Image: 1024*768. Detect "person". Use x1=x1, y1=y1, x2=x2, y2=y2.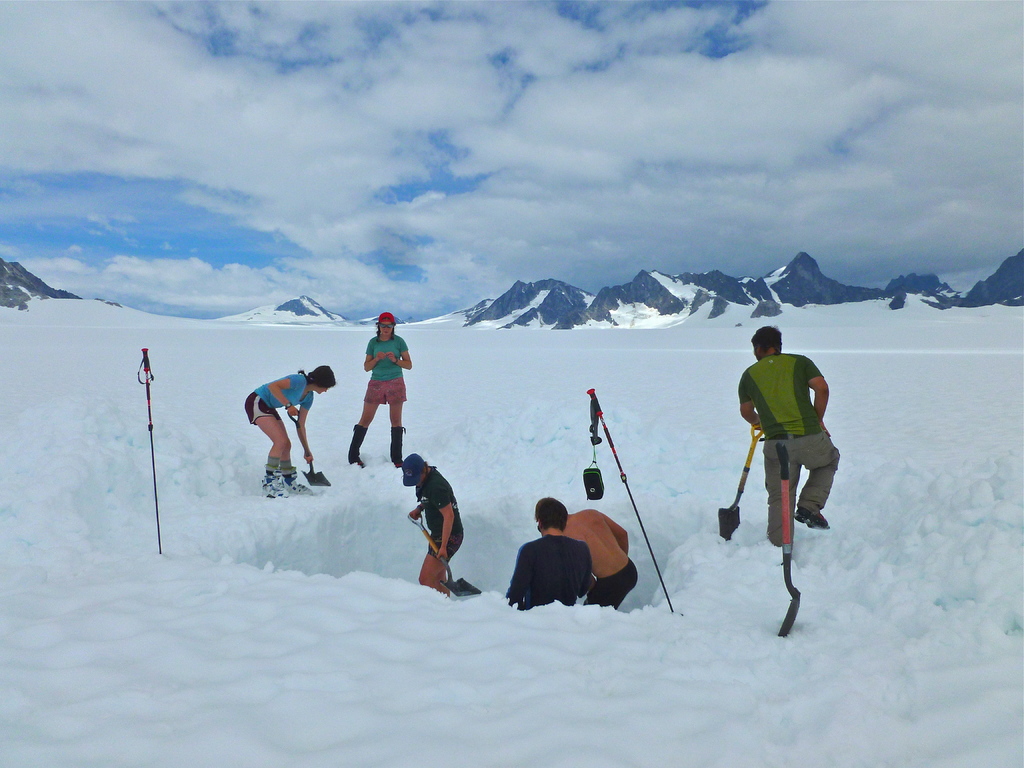
x1=403, y1=454, x2=467, y2=600.
